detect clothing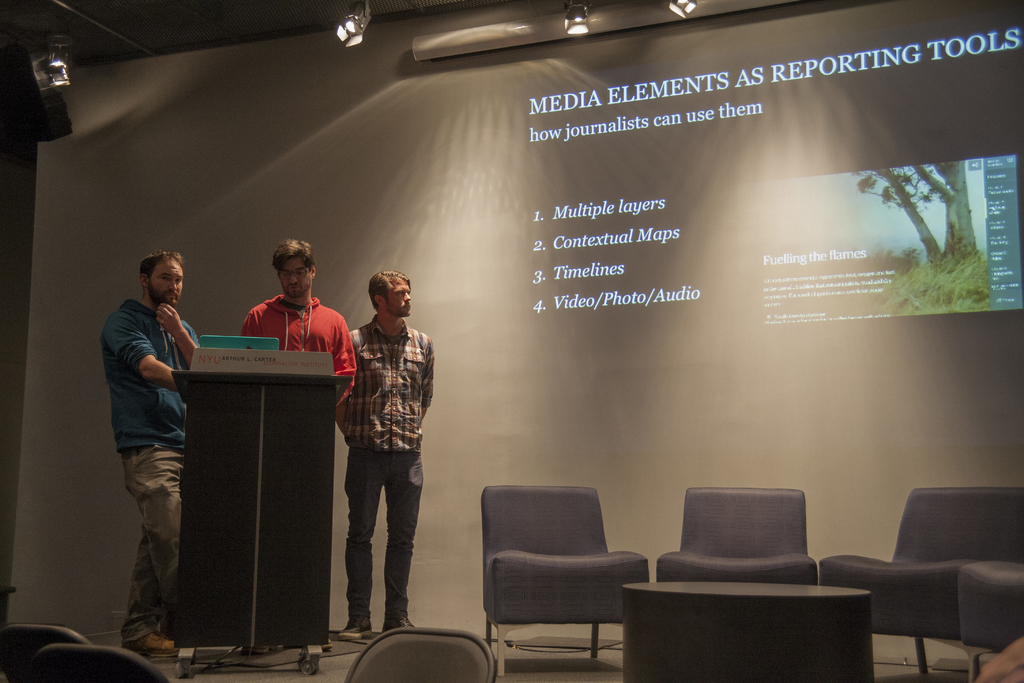
[left=238, top=286, right=348, bottom=414]
